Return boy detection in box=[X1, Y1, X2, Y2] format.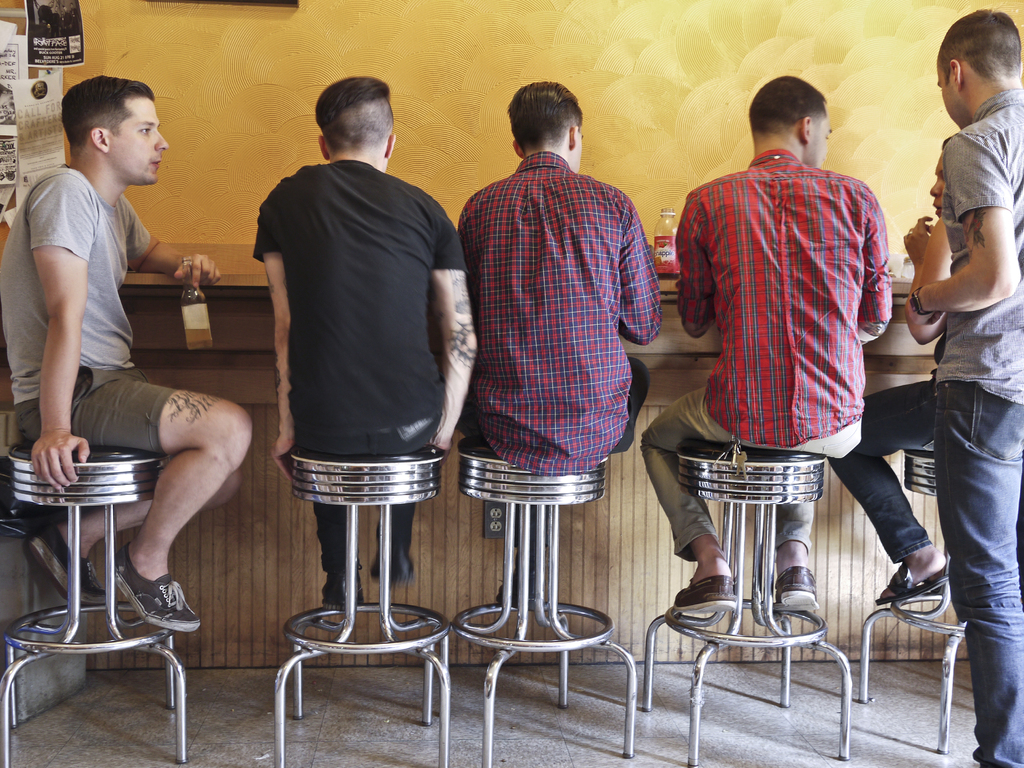
box=[448, 76, 661, 614].
